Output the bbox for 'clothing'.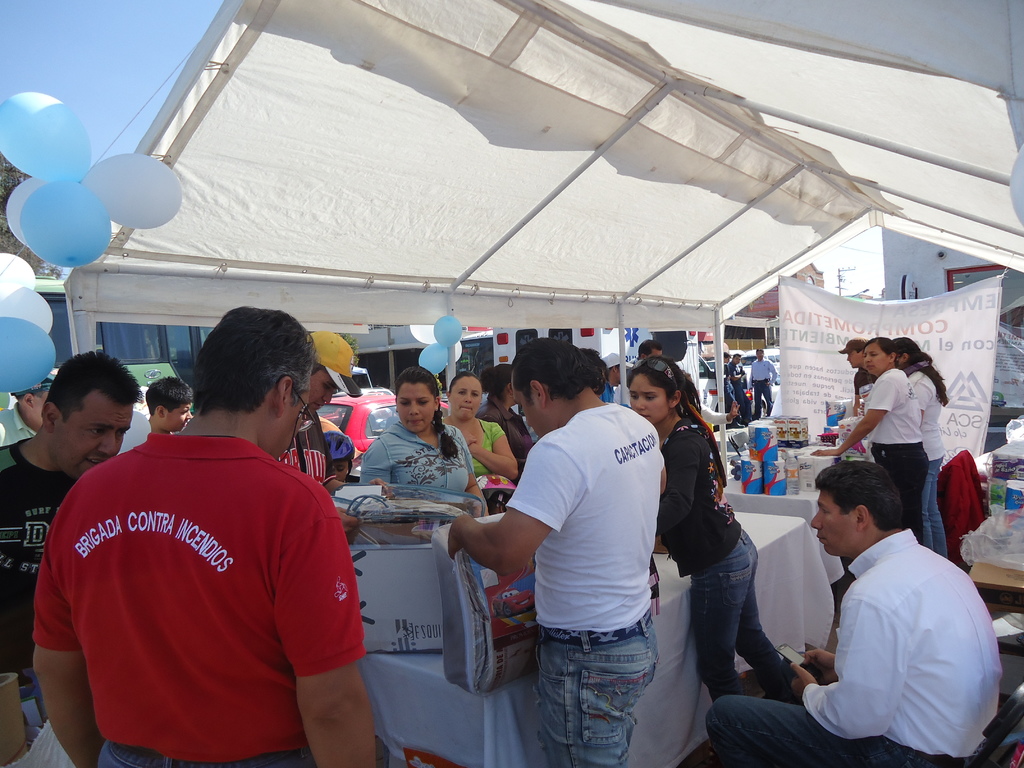
<region>906, 362, 950, 564</region>.
